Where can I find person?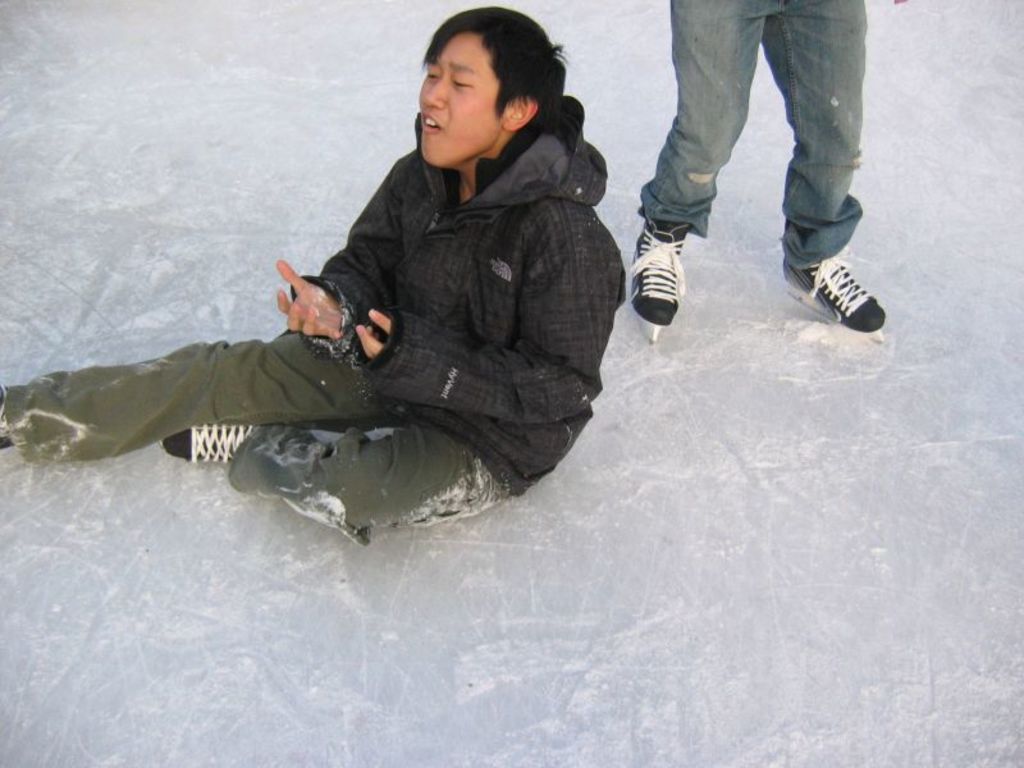
You can find it at [0,5,632,557].
